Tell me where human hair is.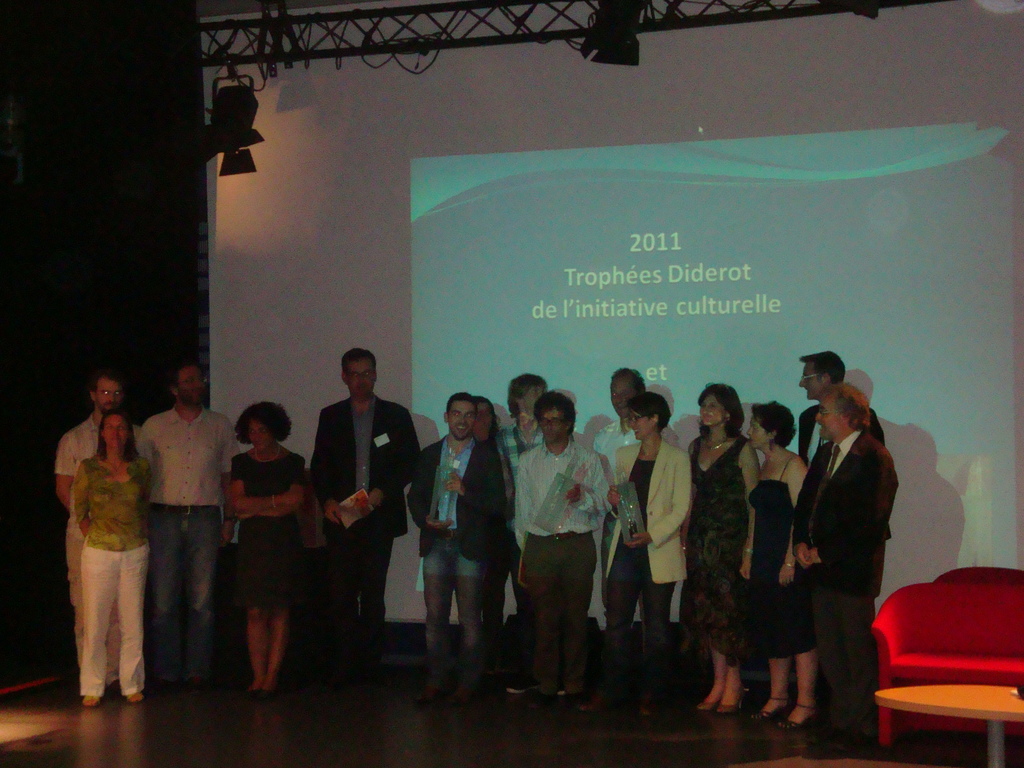
human hair is at (92, 408, 140, 464).
